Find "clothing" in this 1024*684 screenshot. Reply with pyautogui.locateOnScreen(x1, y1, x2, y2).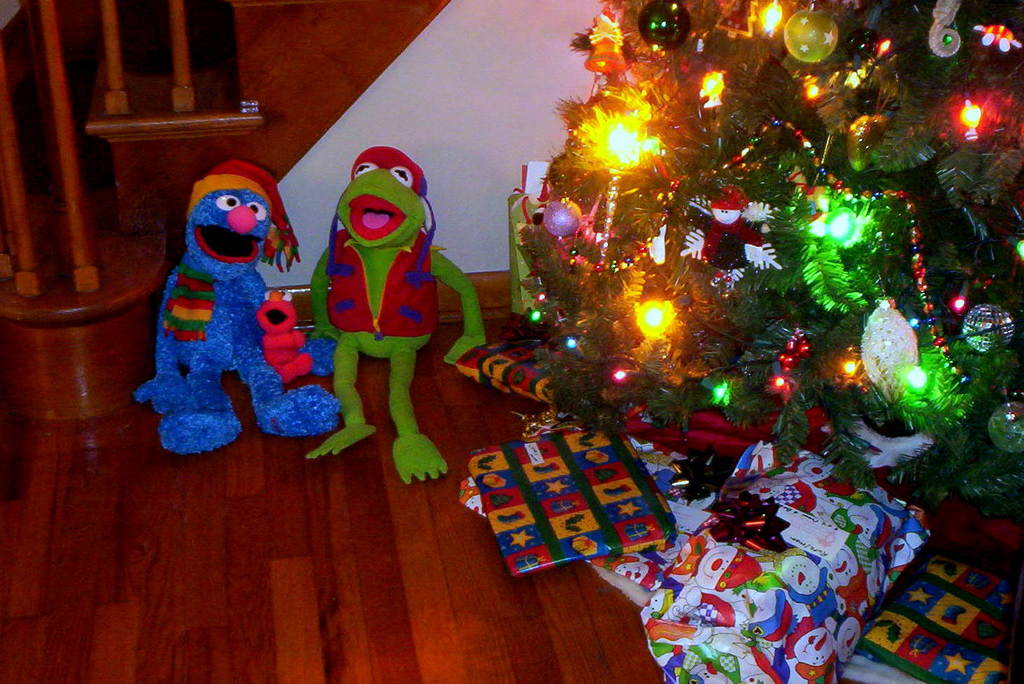
pyautogui.locateOnScreen(326, 229, 438, 335).
